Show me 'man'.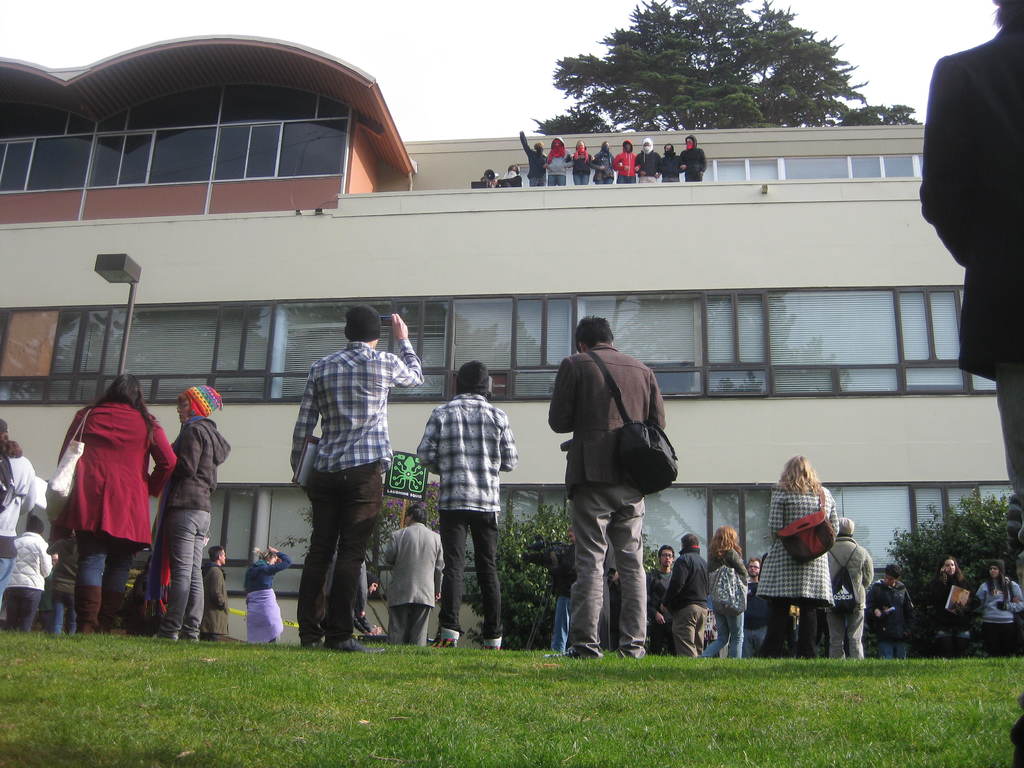
'man' is here: crop(289, 305, 425, 650).
